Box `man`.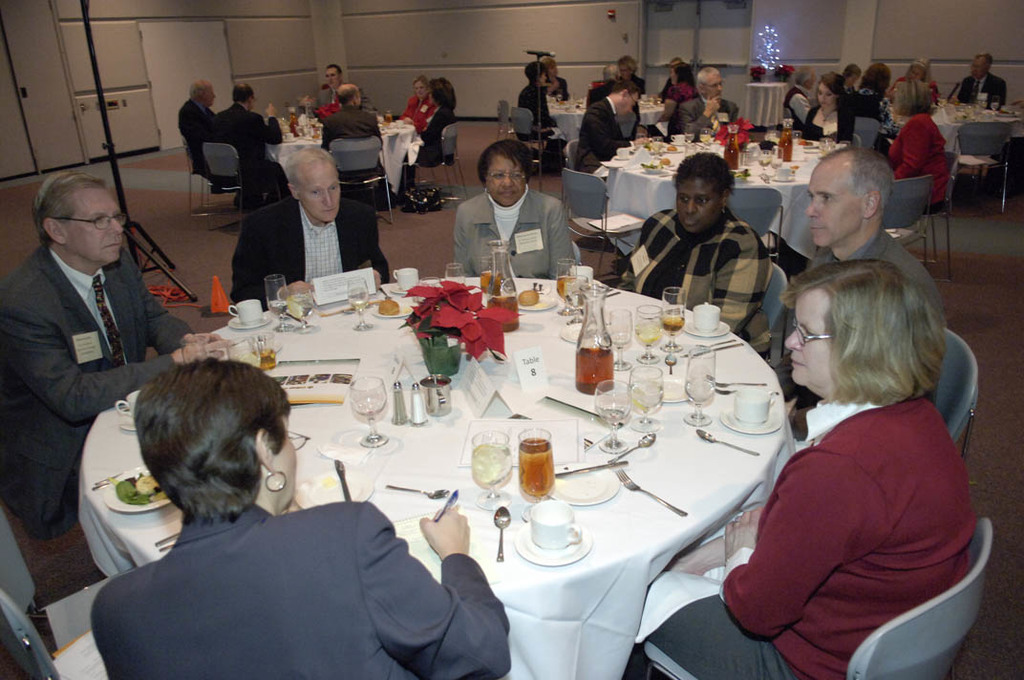
crop(8, 140, 194, 567).
